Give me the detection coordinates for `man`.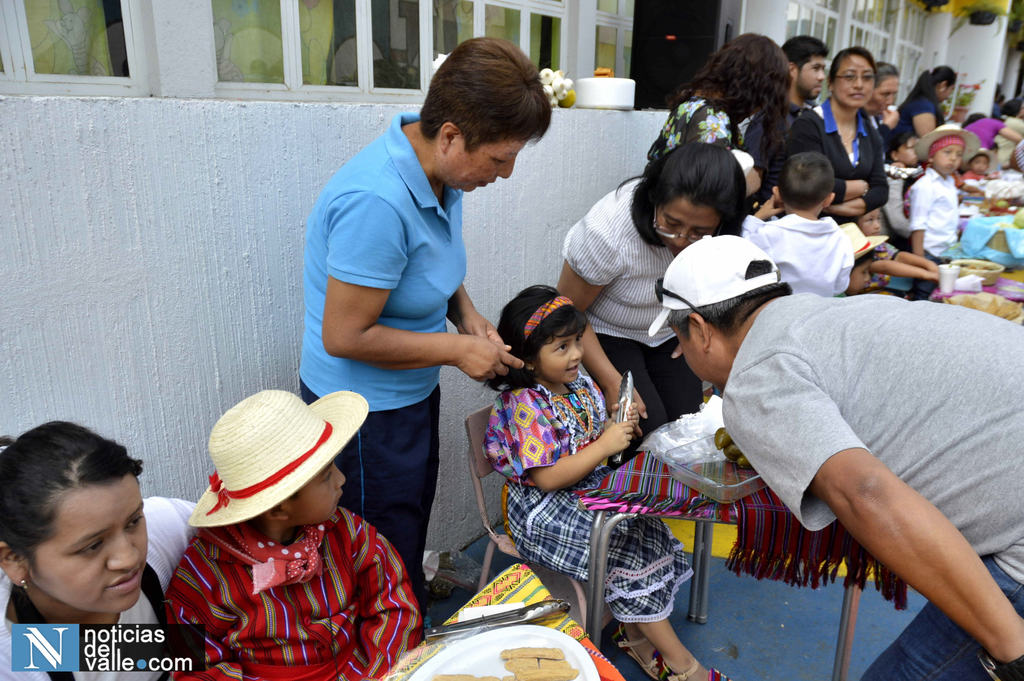
locate(740, 35, 834, 179).
